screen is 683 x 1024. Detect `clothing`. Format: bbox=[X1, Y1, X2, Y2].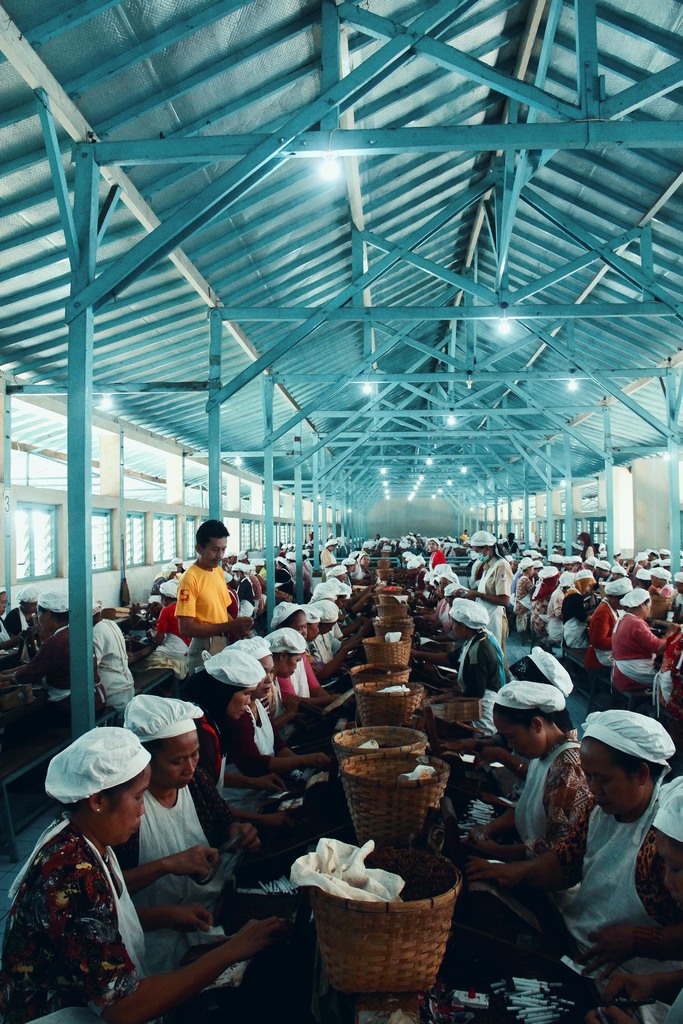
bbox=[324, 550, 337, 568].
